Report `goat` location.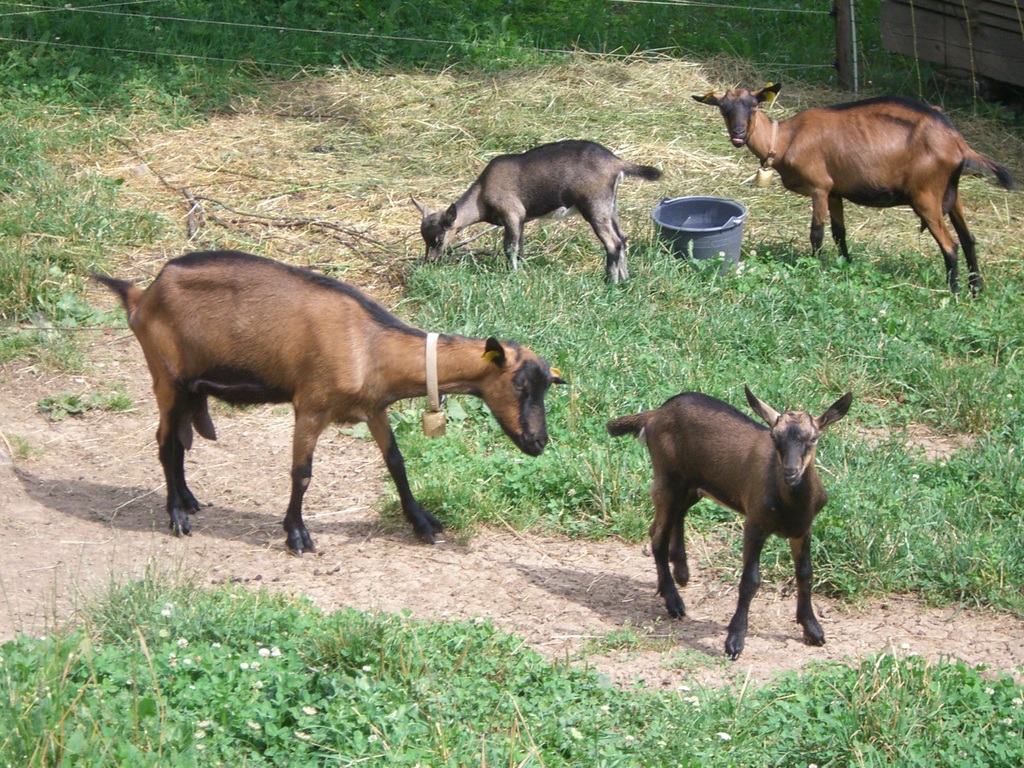
Report: crop(602, 383, 854, 658).
